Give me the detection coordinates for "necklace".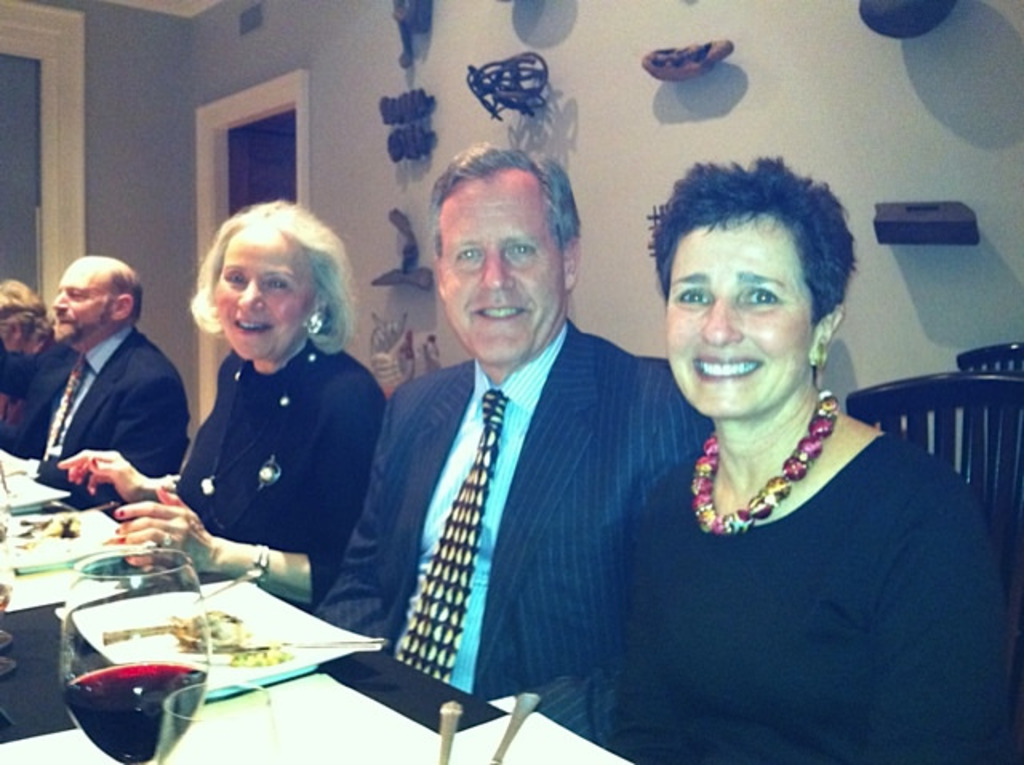
bbox(702, 379, 837, 531).
